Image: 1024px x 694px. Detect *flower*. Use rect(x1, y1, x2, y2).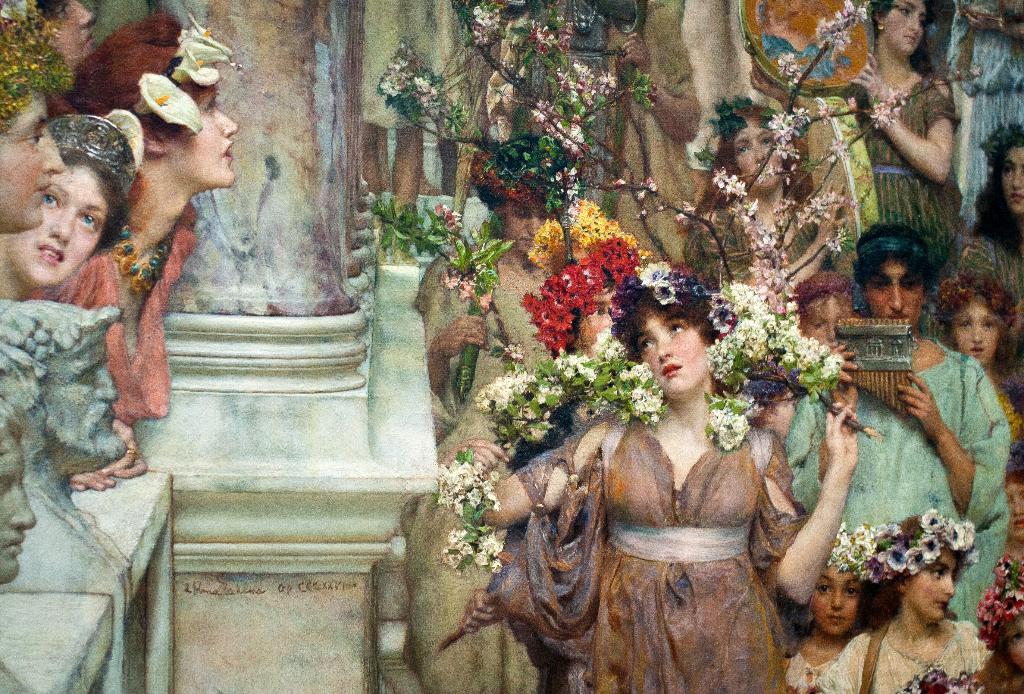
rect(886, 543, 906, 571).
